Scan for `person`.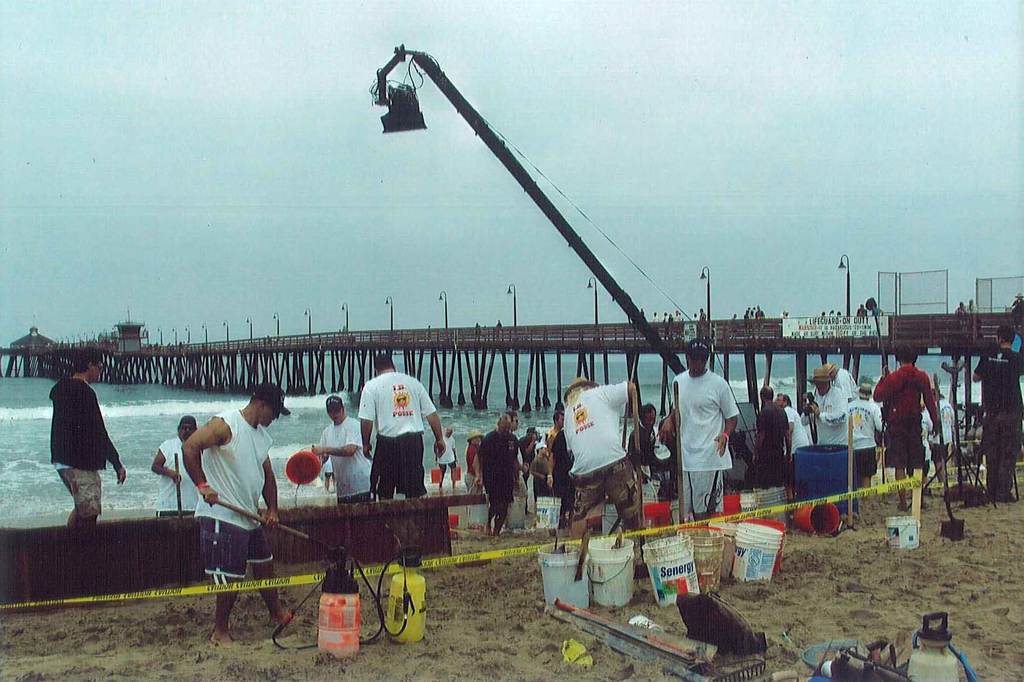
Scan result: region(658, 341, 739, 521).
